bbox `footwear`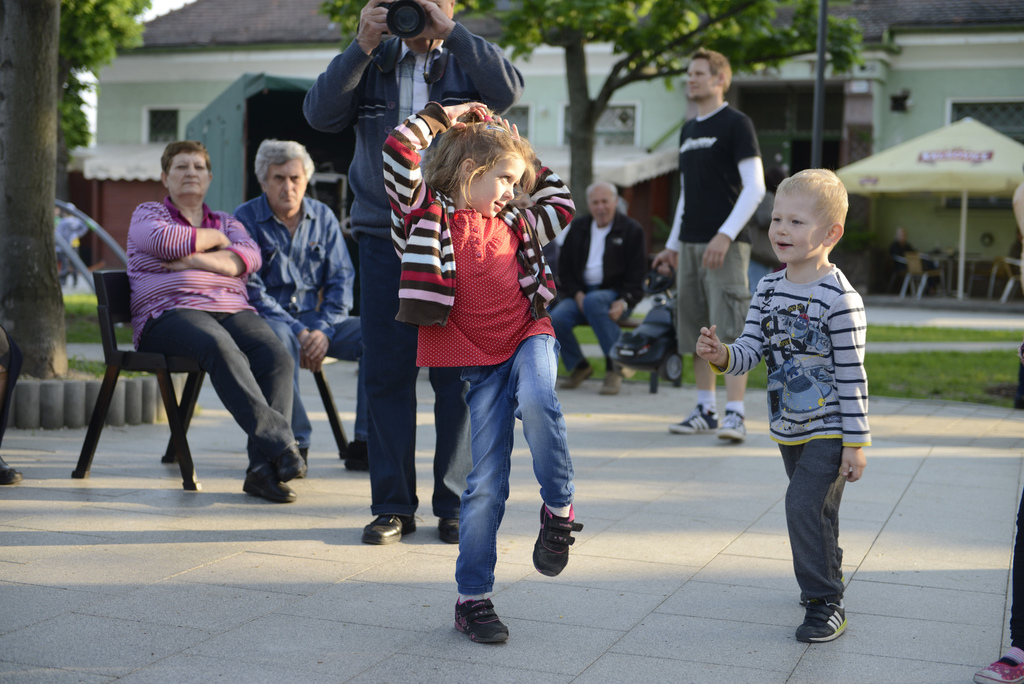
box(793, 595, 848, 646)
